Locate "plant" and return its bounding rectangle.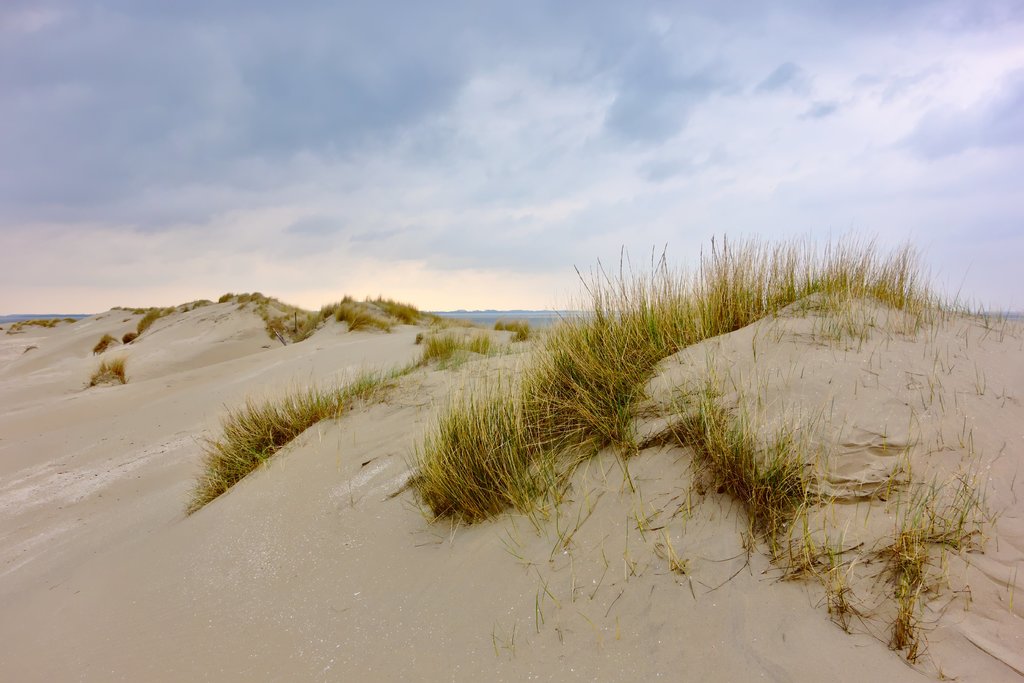
544 232 797 446.
